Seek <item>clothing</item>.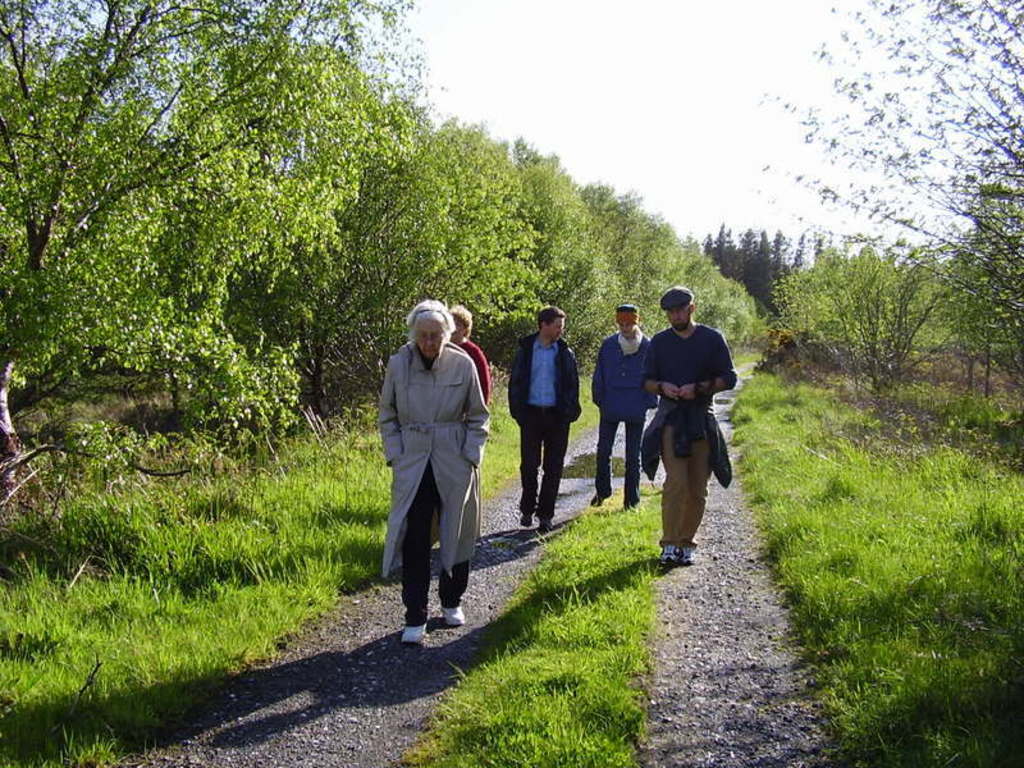
box=[504, 324, 588, 502].
